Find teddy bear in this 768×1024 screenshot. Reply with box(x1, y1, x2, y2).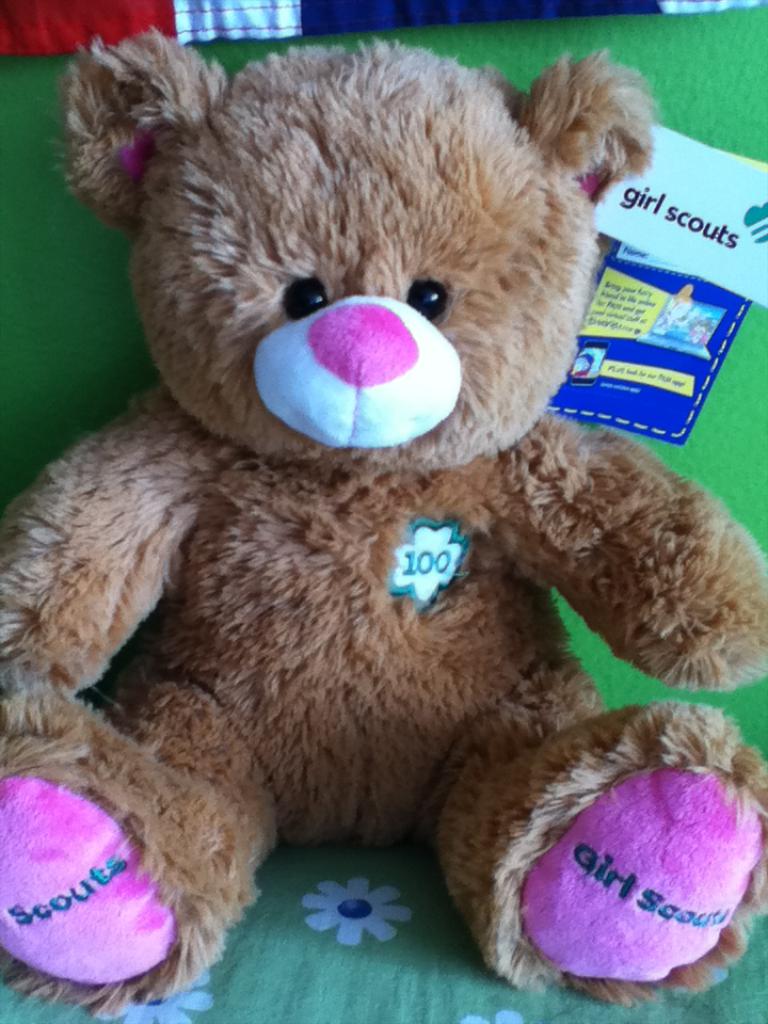
box(1, 38, 767, 1008).
